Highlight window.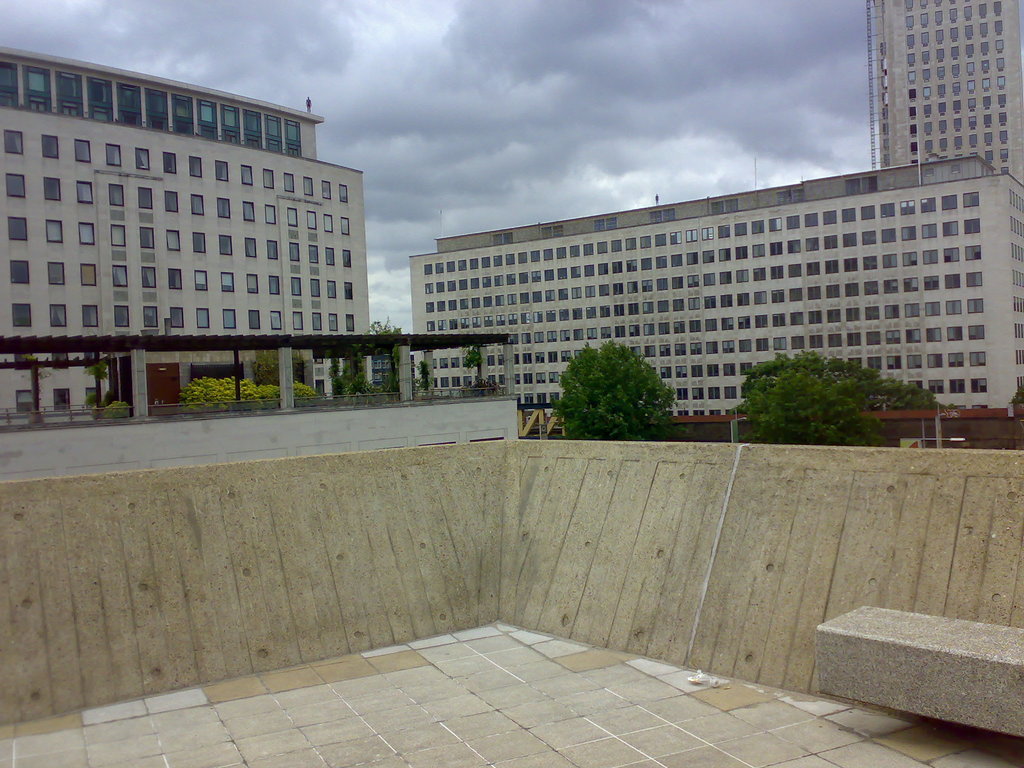
Highlighted region: [160,150,181,177].
